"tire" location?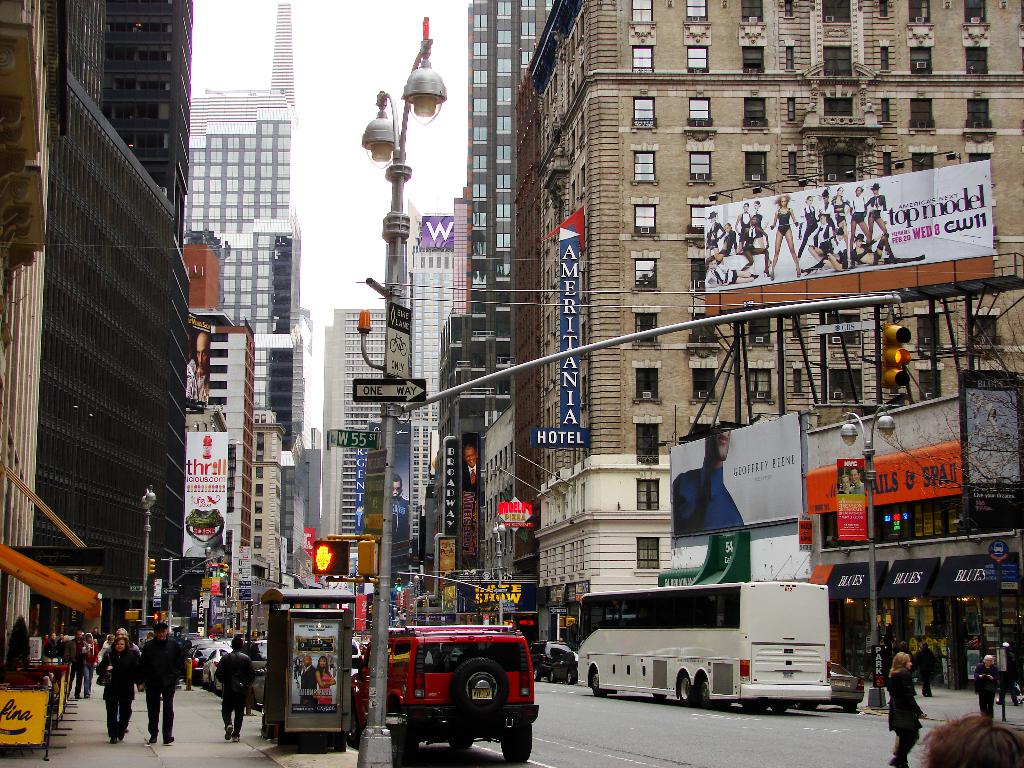
[left=212, top=675, right=221, bottom=696]
